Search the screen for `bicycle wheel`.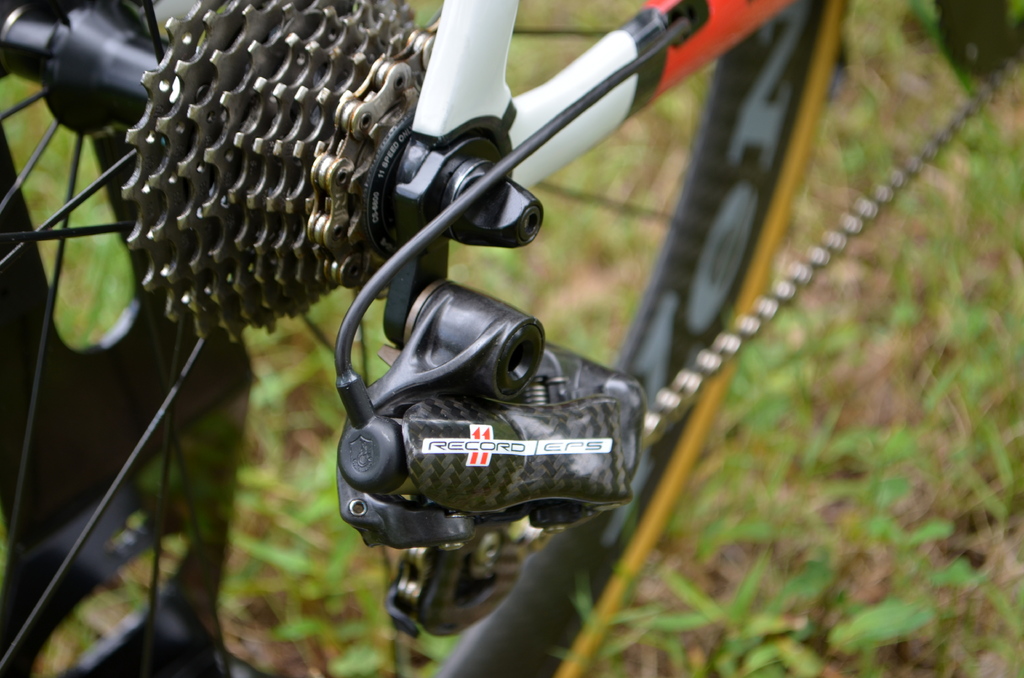
Found at (x1=0, y1=0, x2=847, y2=677).
